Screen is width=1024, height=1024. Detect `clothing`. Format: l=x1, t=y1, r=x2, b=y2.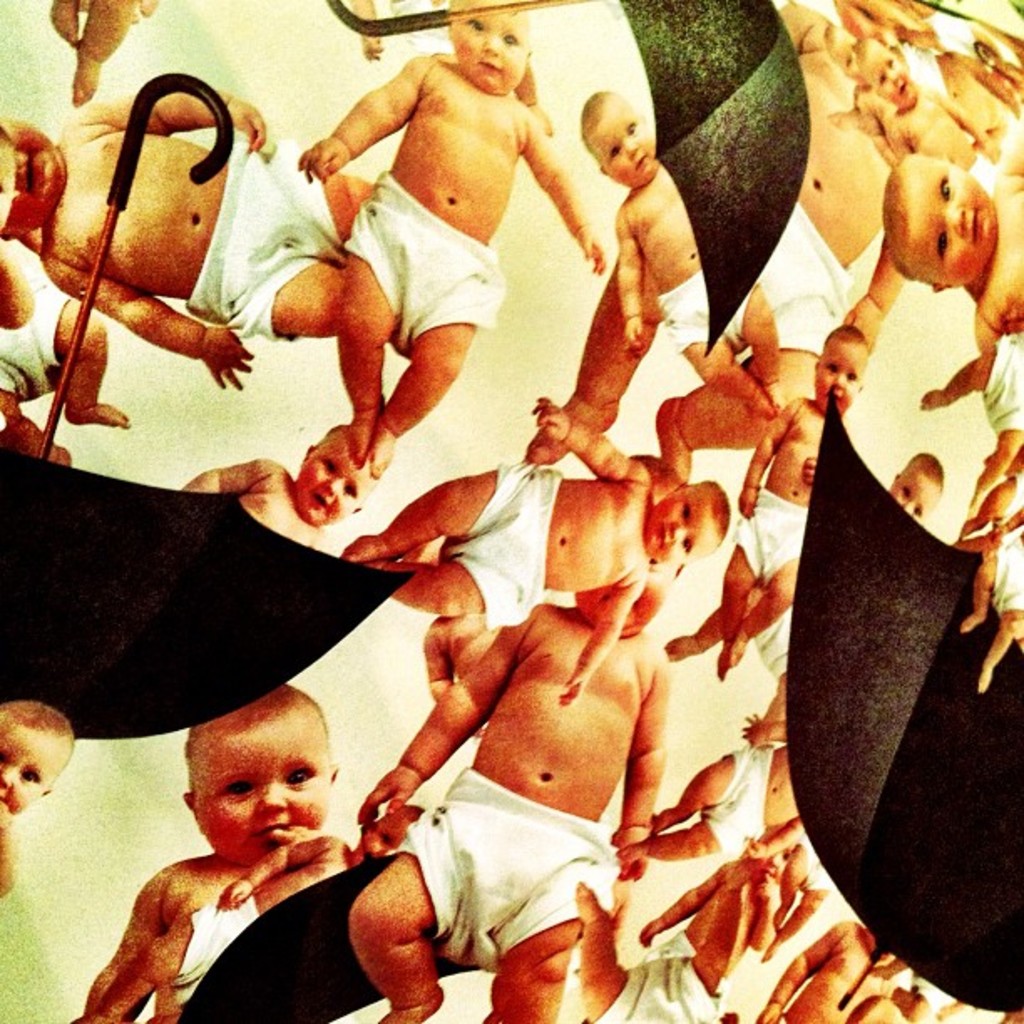
l=381, t=770, r=617, b=974.
